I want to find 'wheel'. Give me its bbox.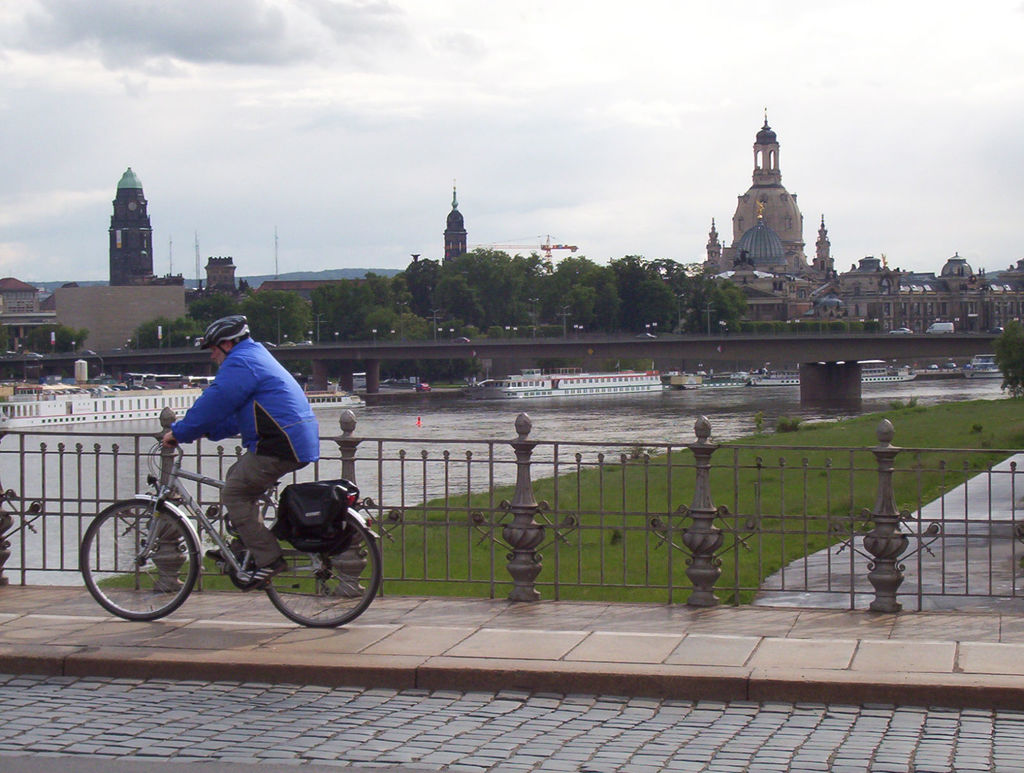
x1=263 y1=509 x2=380 y2=629.
